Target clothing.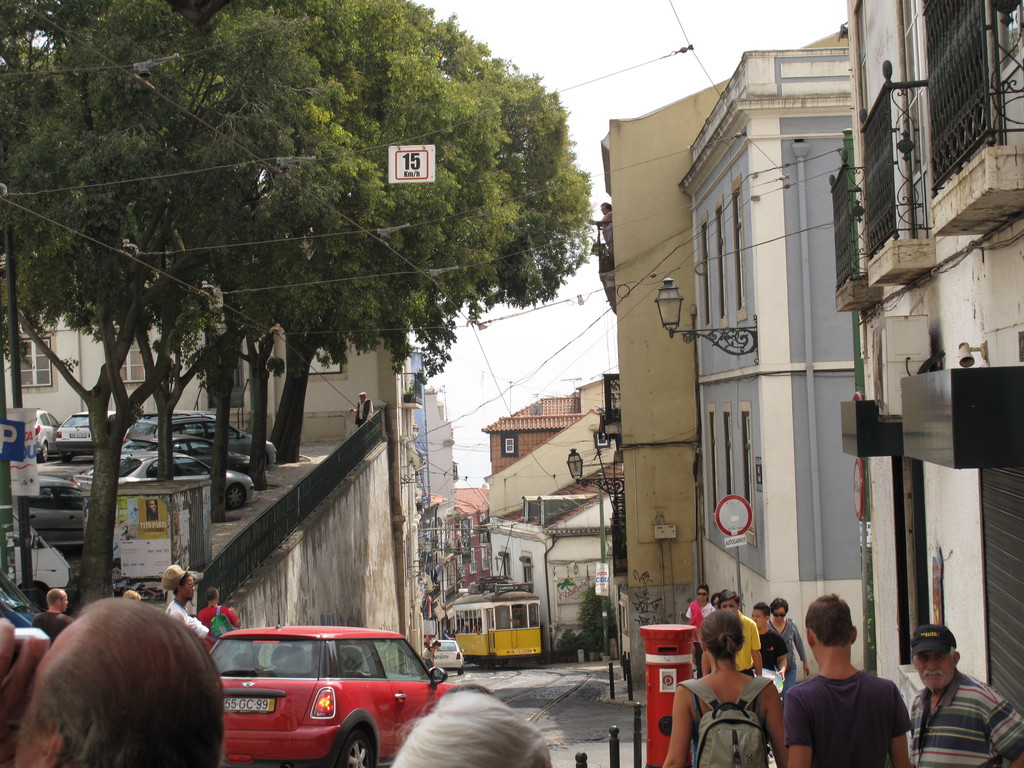
Target region: [x1=162, y1=593, x2=202, y2=642].
